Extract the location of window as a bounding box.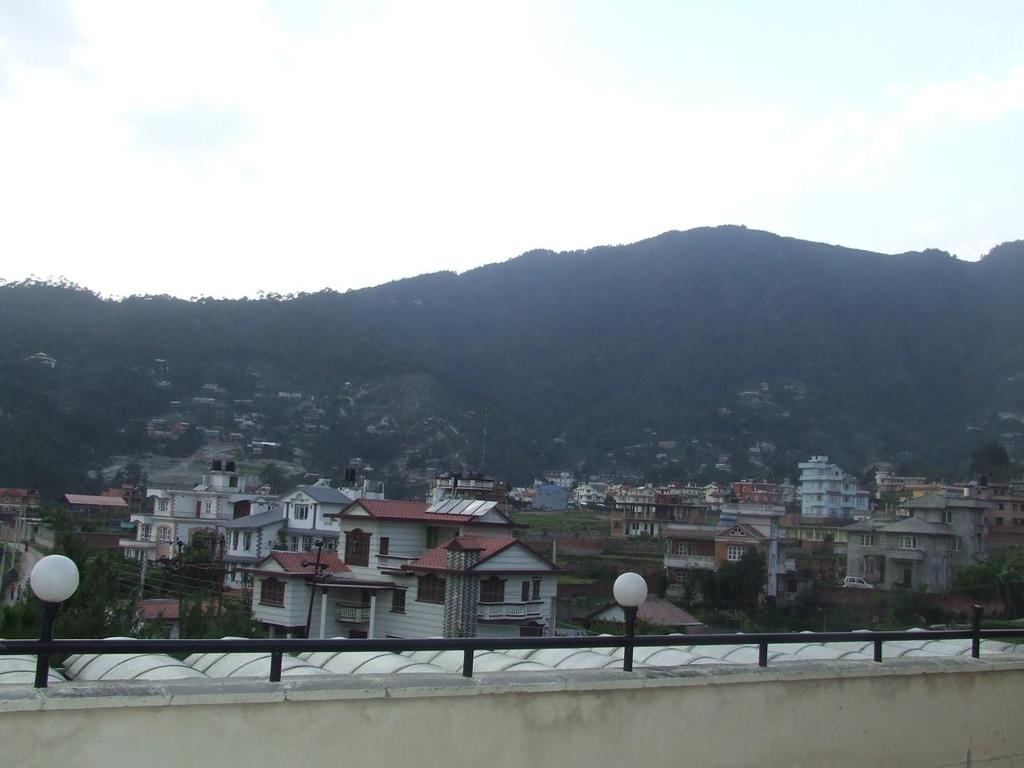
select_region(231, 533, 237, 551).
